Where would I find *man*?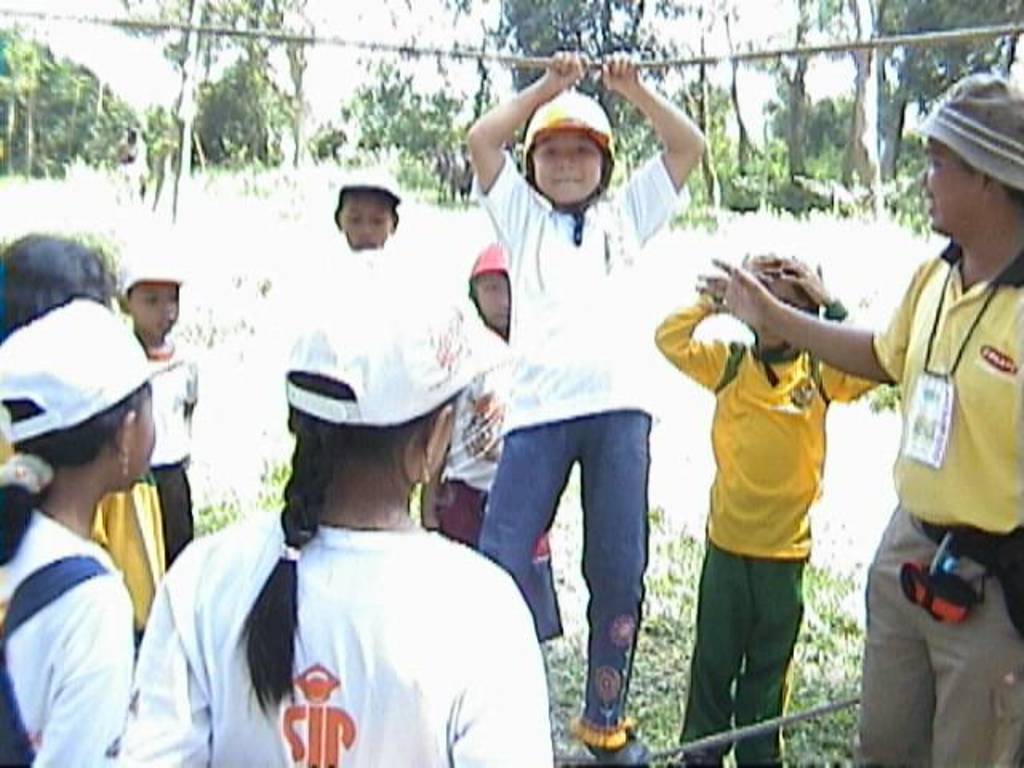
At locate(699, 75, 1022, 766).
